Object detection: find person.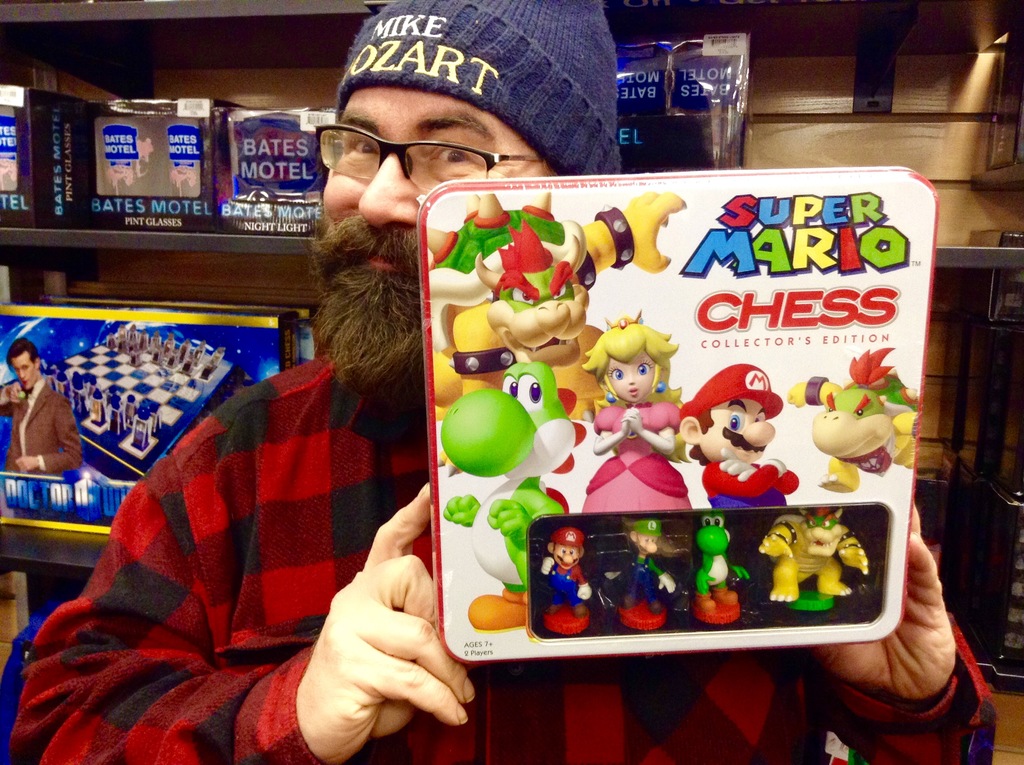
bbox(0, 339, 83, 483).
